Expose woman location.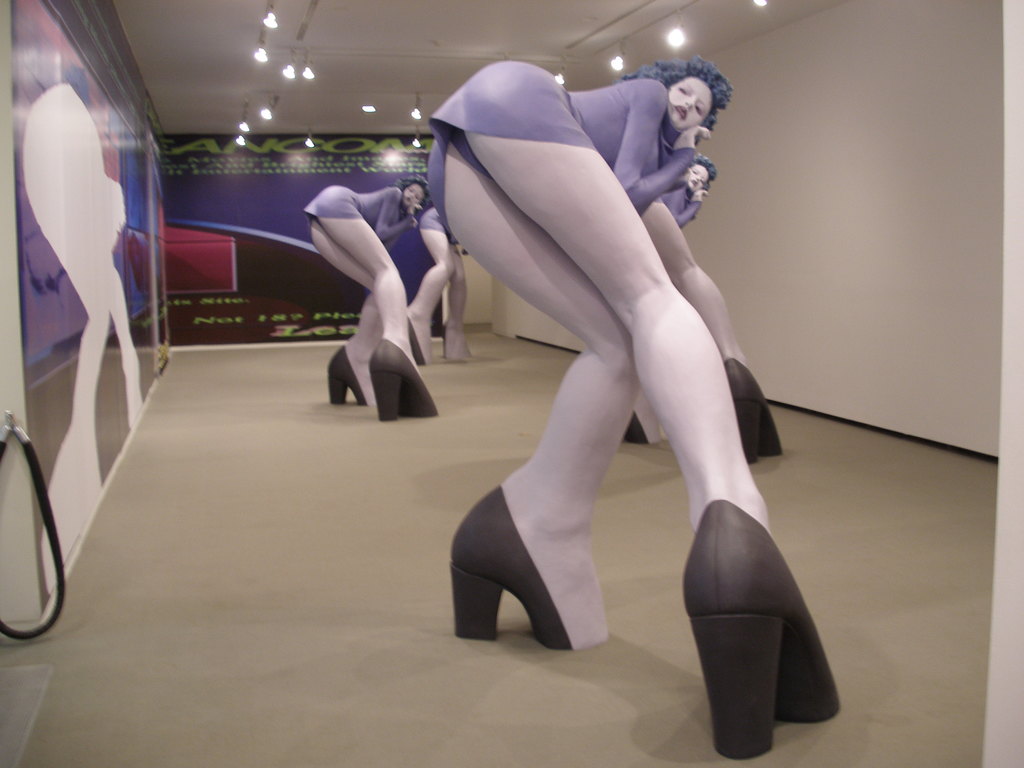
Exposed at locate(297, 172, 429, 419).
